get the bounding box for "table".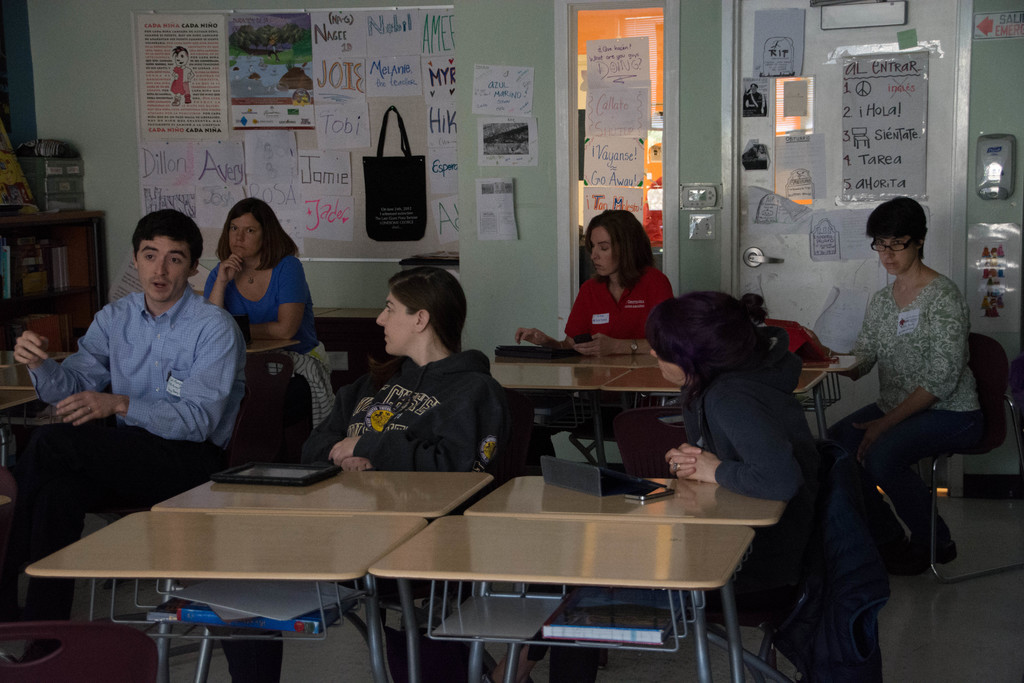
<region>367, 513, 754, 682</region>.
